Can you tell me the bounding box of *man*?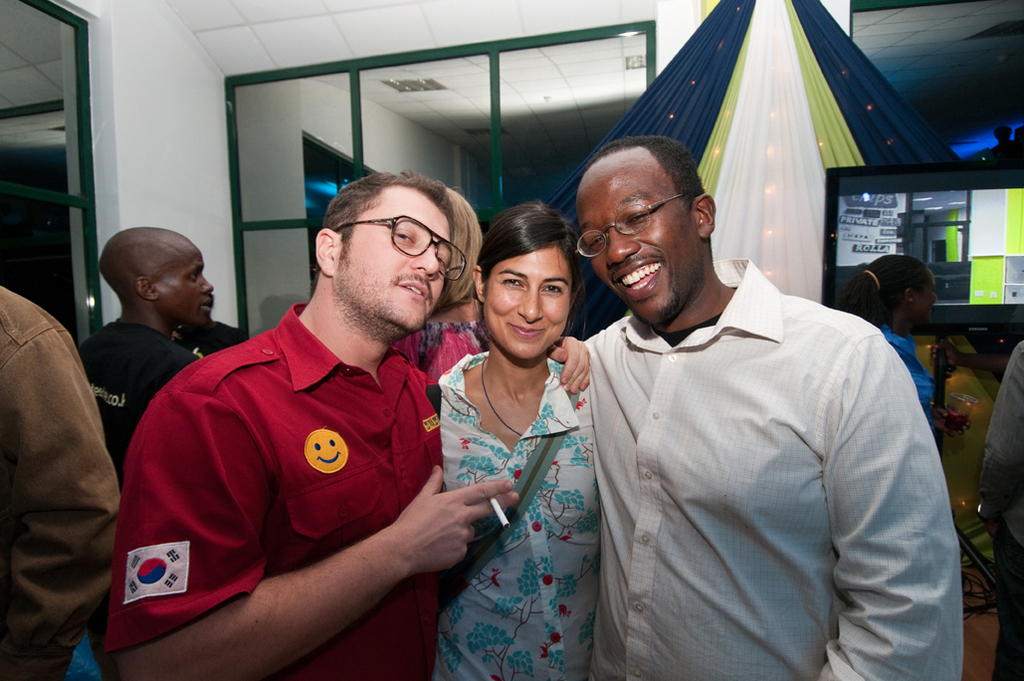
region(76, 215, 223, 680).
